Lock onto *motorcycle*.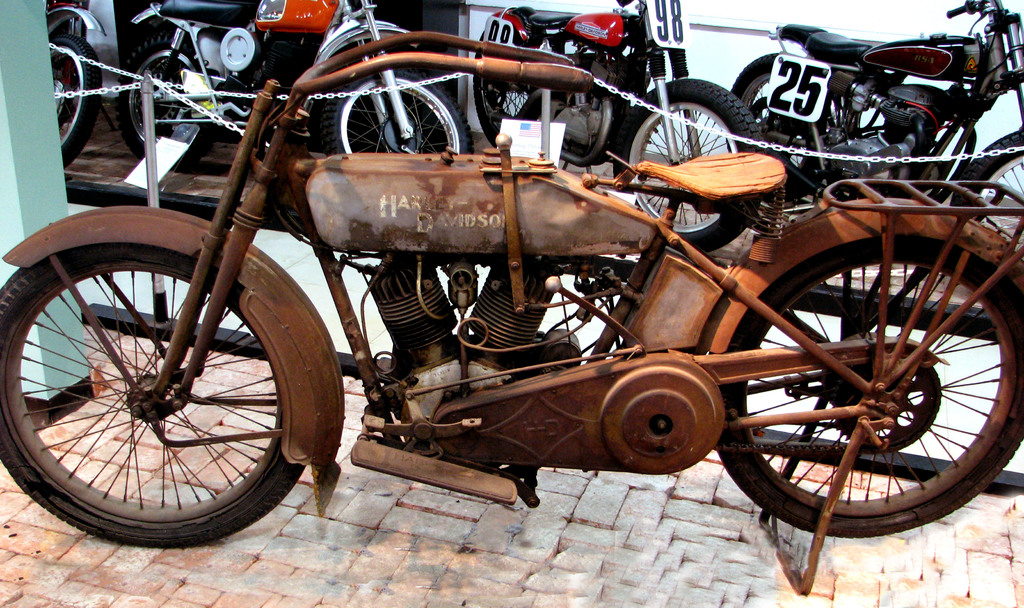
Locked: [left=47, top=4, right=104, bottom=170].
